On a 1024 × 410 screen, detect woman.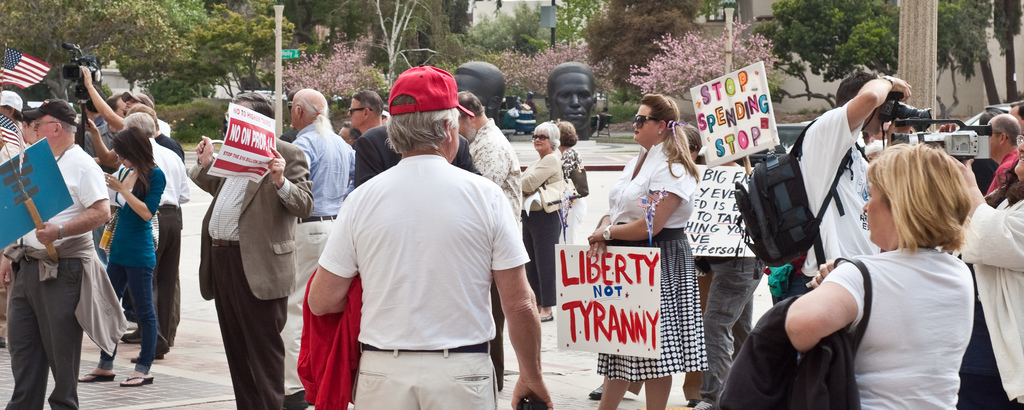
[left=762, top=99, right=992, bottom=408].
